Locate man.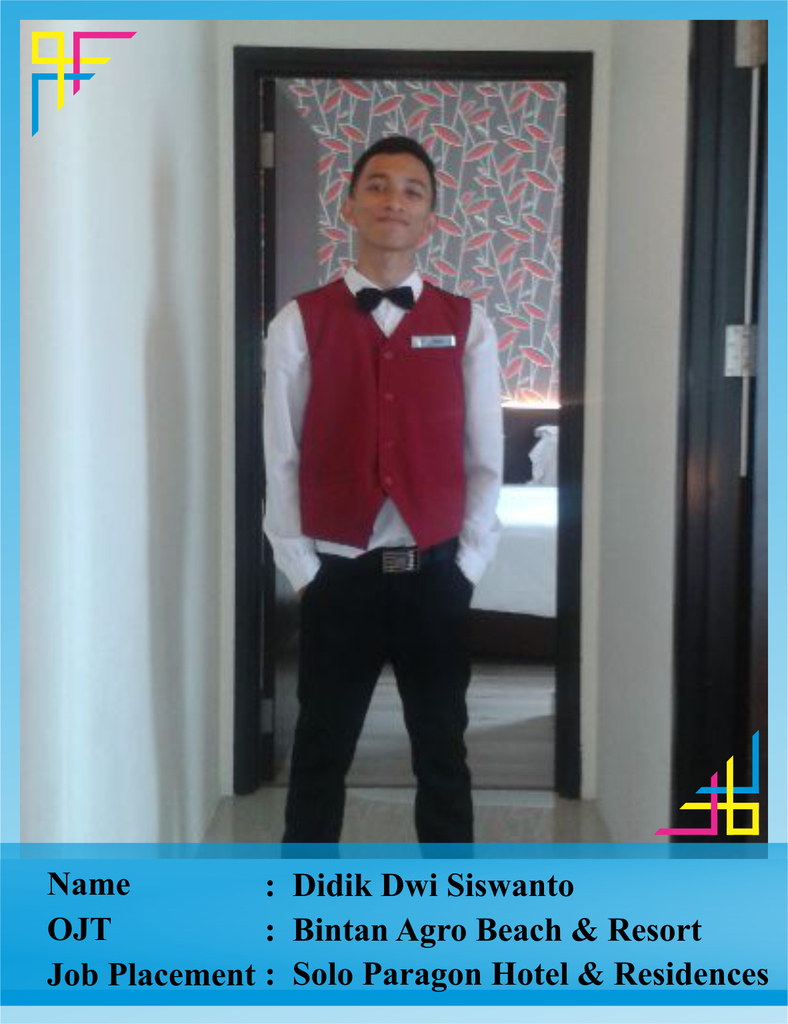
Bounding box: 250/292/499/835.
